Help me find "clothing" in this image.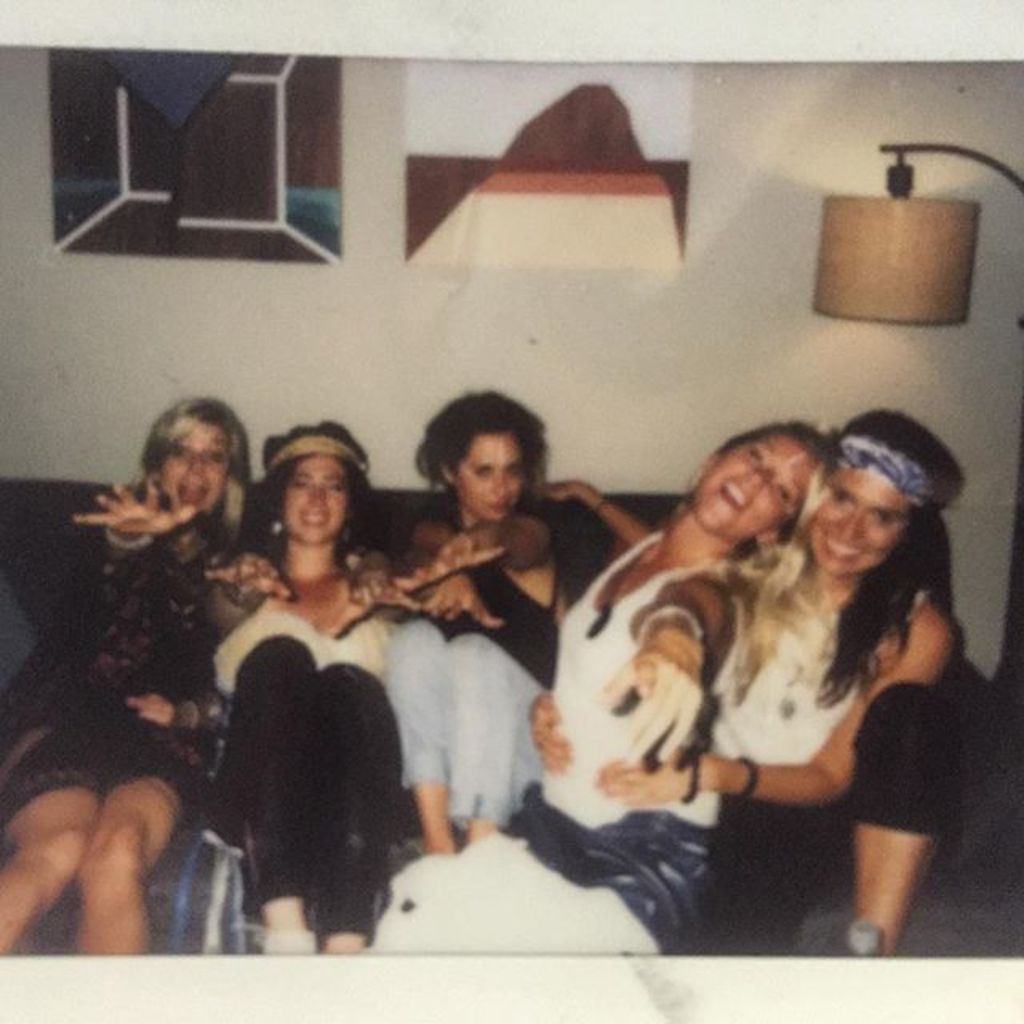
Found it: pyautogui.locateOnScreen(507, 530, 710, 952).
